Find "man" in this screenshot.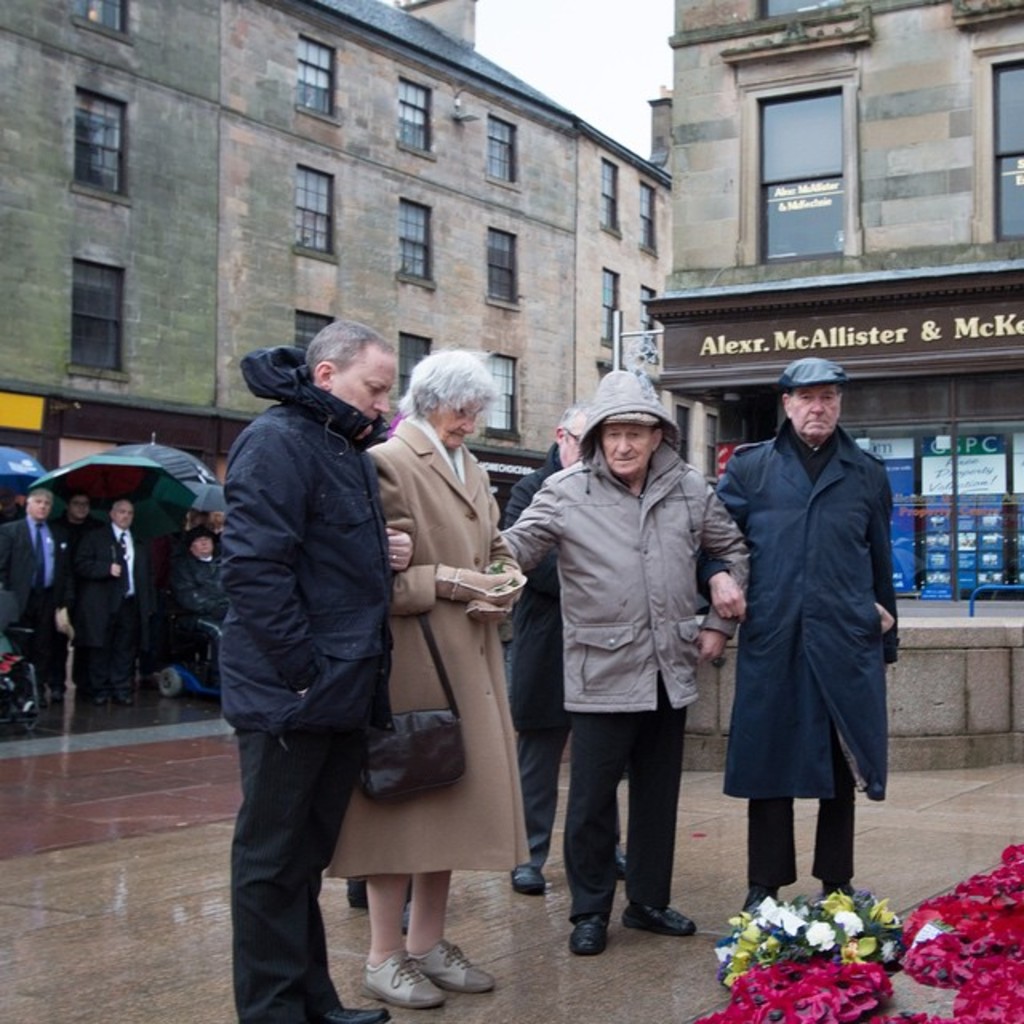
The bounding box for "man" is [x1=50, y1=486, x2=106, y2=688].
